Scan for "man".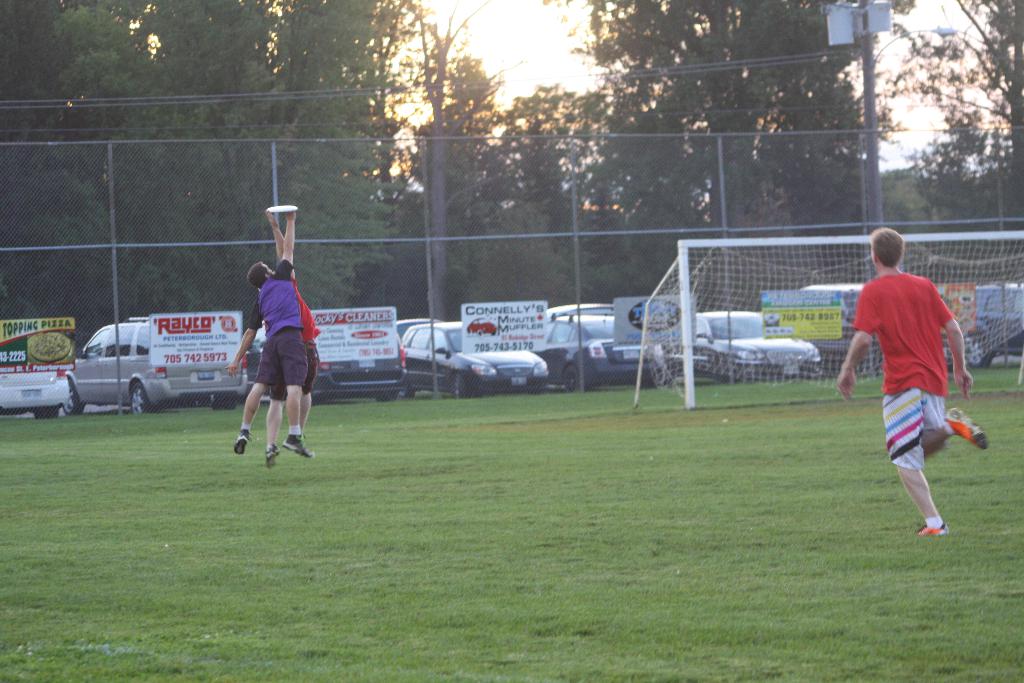
Scan result: 839:225:986:530.
